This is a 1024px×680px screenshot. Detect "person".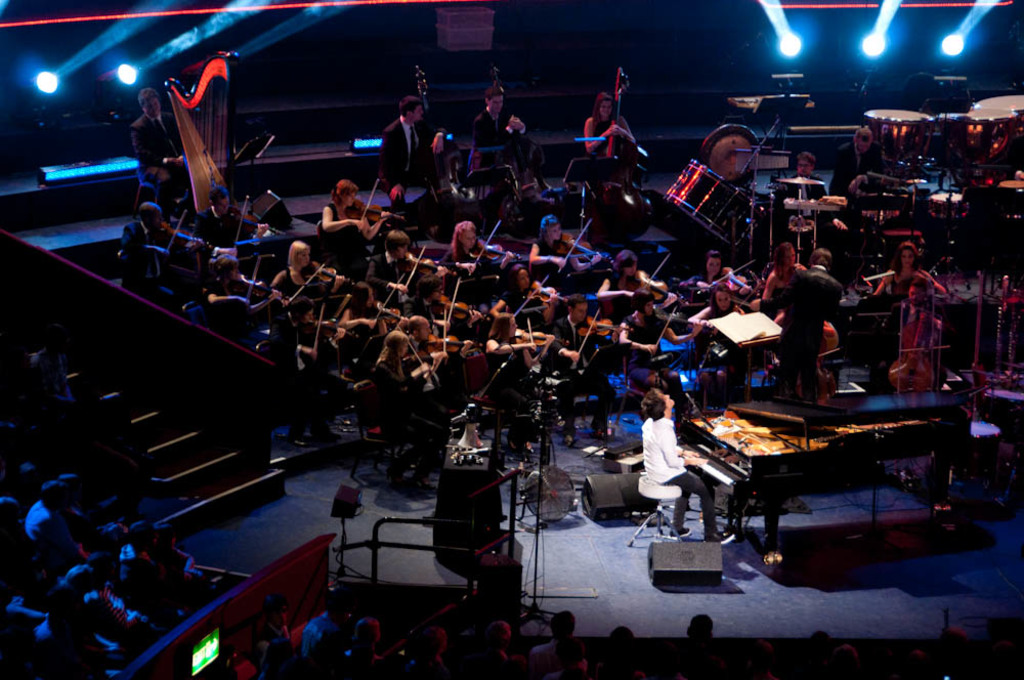
bbox=[89, 519, 129, 596].
